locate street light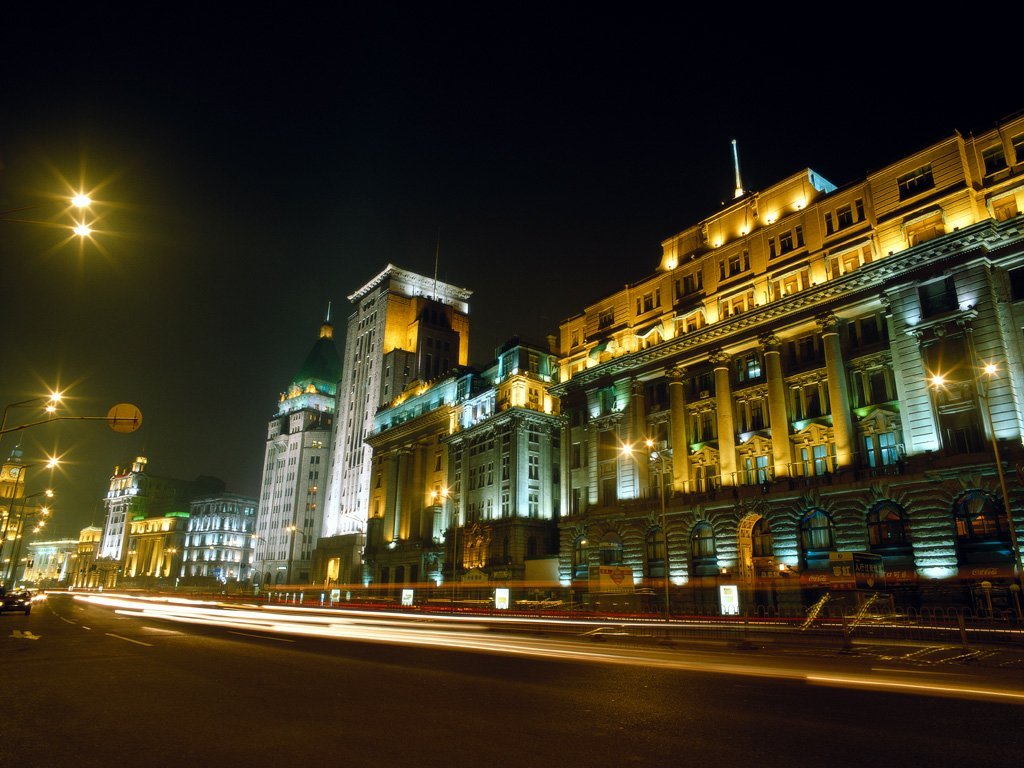
[250, 530, 271, 603]
